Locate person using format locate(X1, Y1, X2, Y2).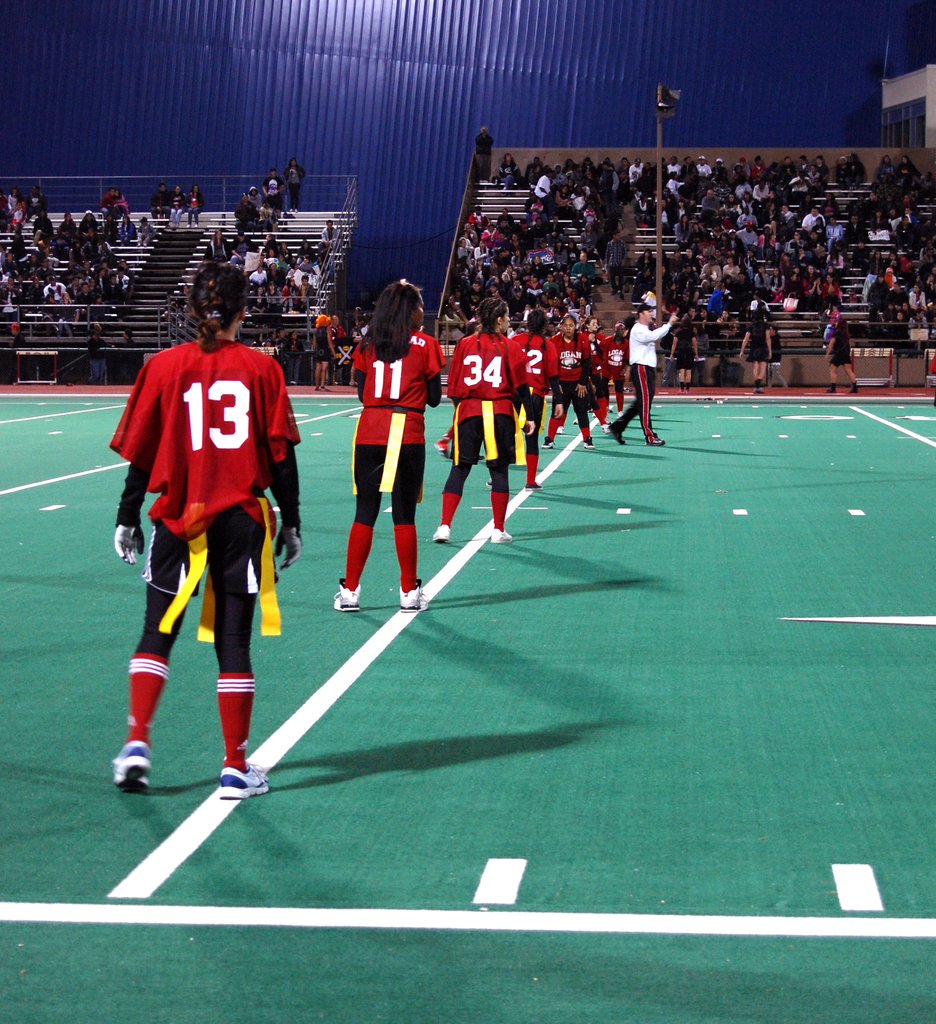
locate(905, 311, 931, 326).
